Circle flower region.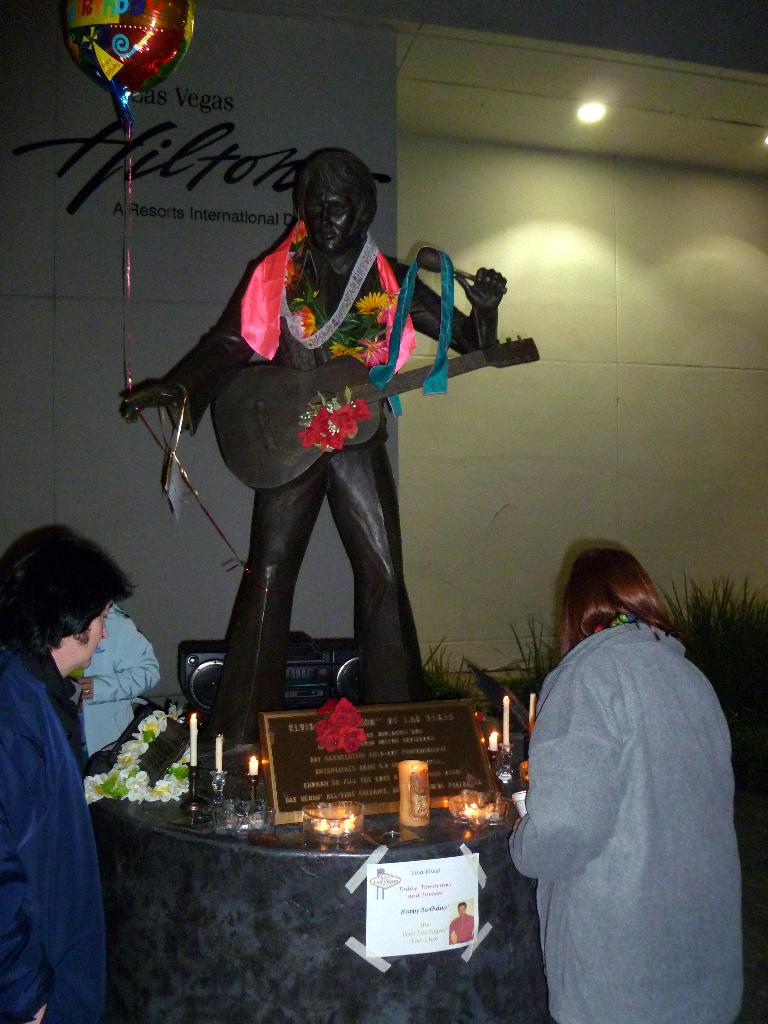
Region: 317,697,366,756.
